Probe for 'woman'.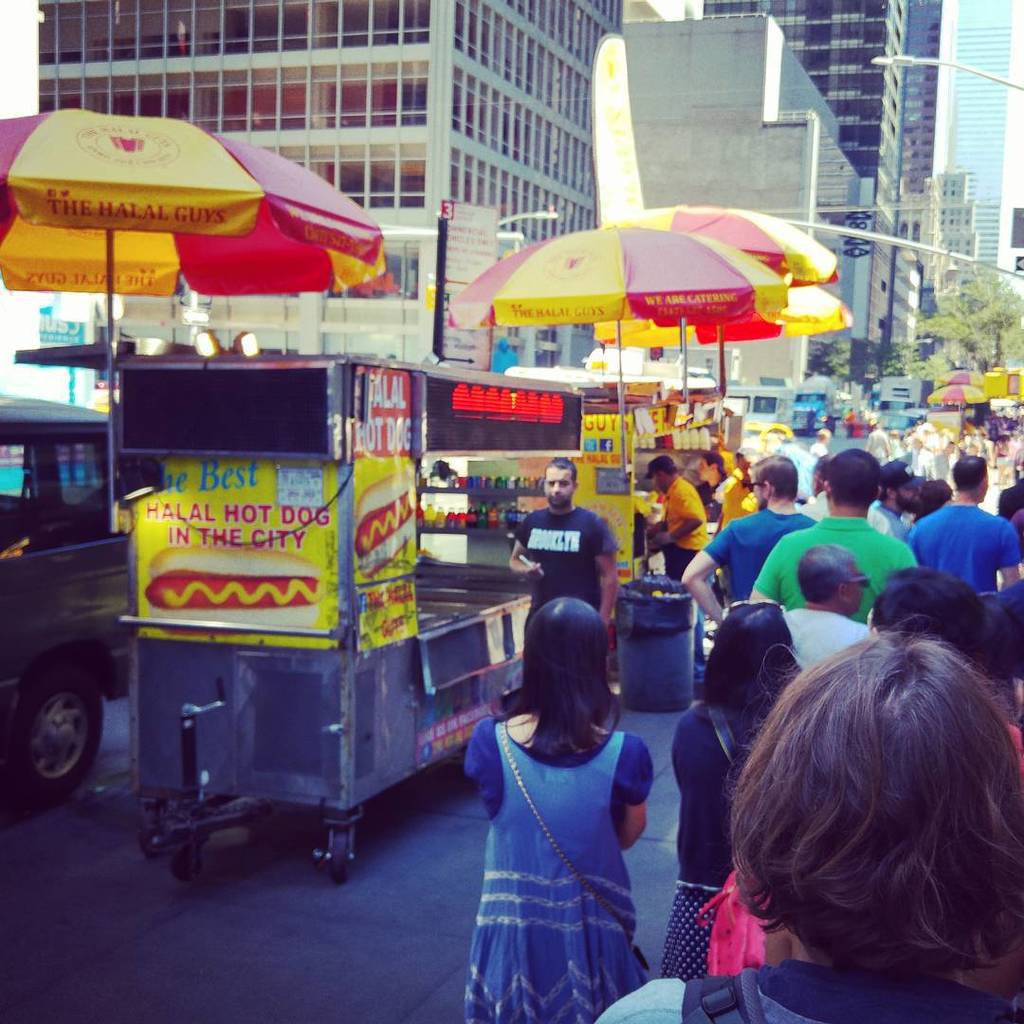
Probe result: <box>660,601,802,982</box>.
